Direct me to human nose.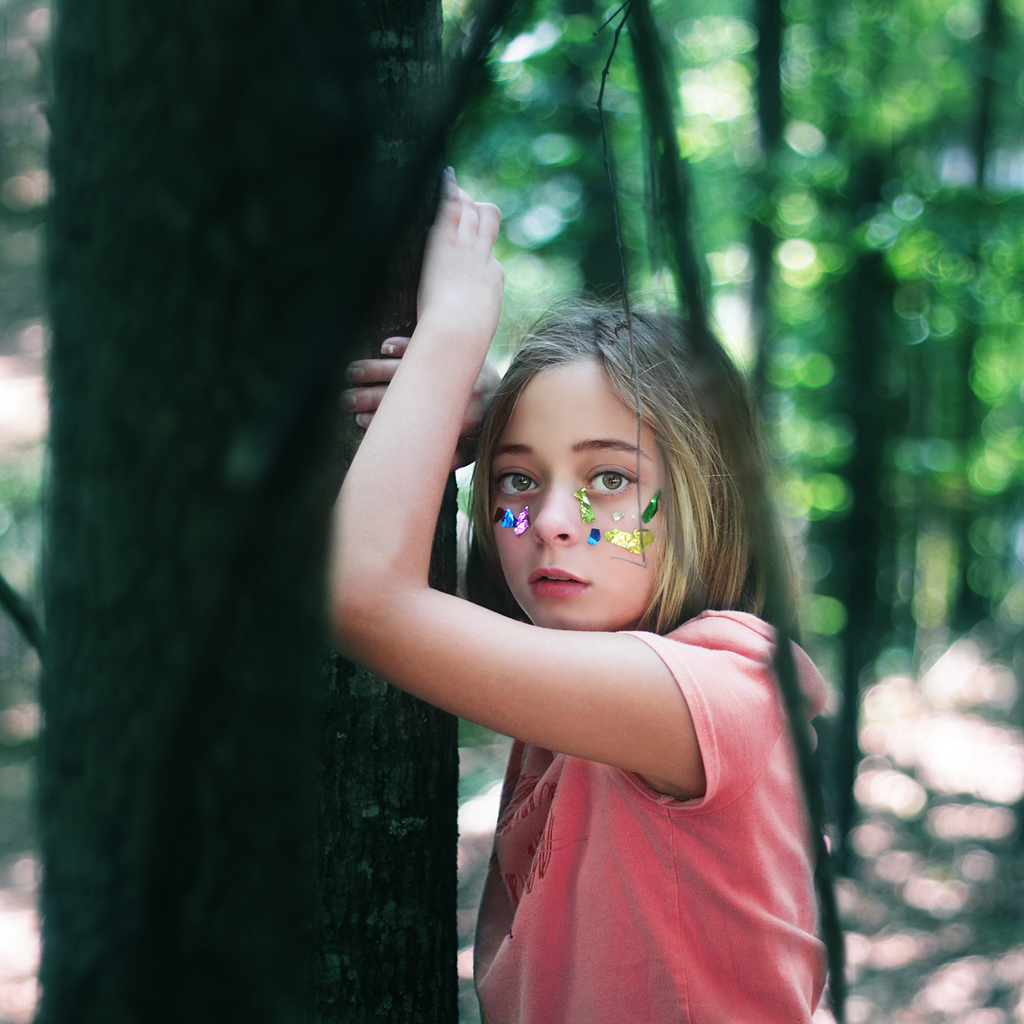
Direction: {"left": 535, "top": 481, "right": 578, "bottom": 540}.
